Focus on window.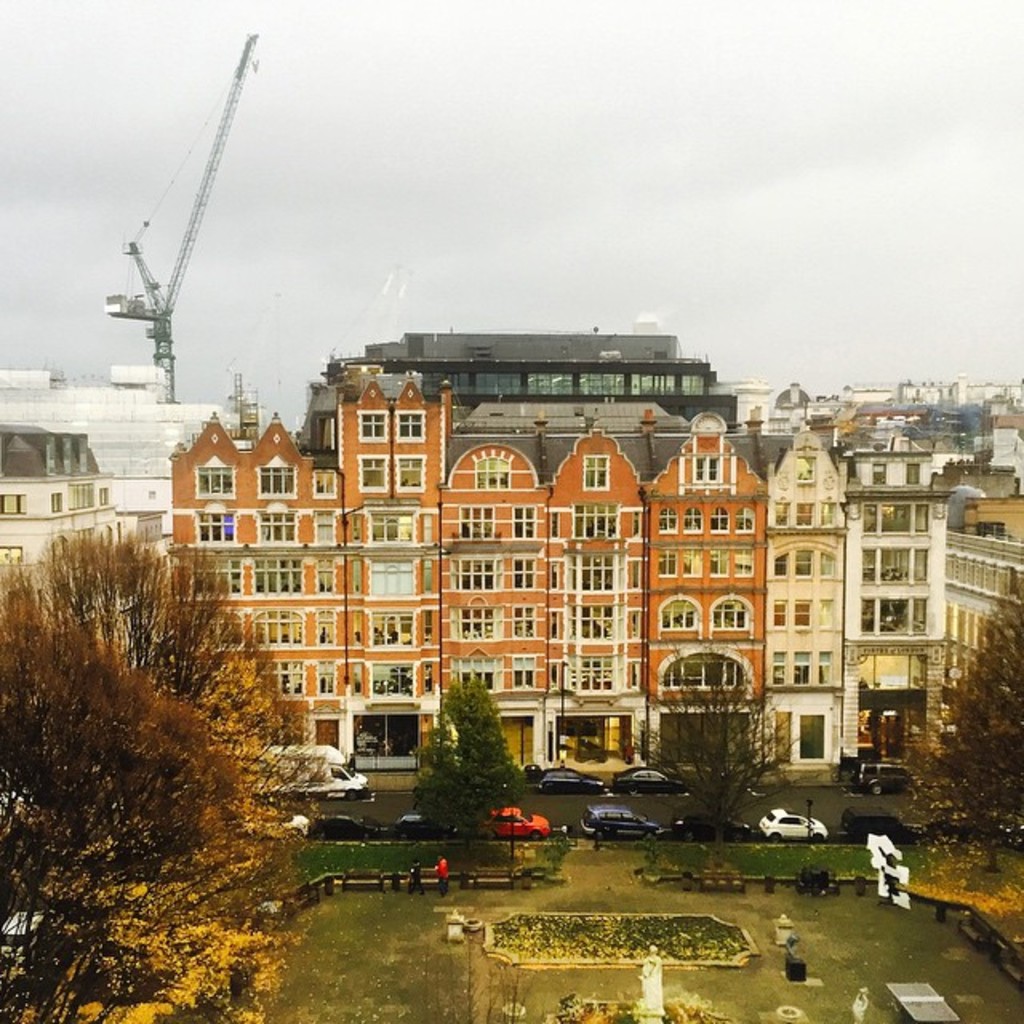
Focused at [454, 608, 493, 645].
